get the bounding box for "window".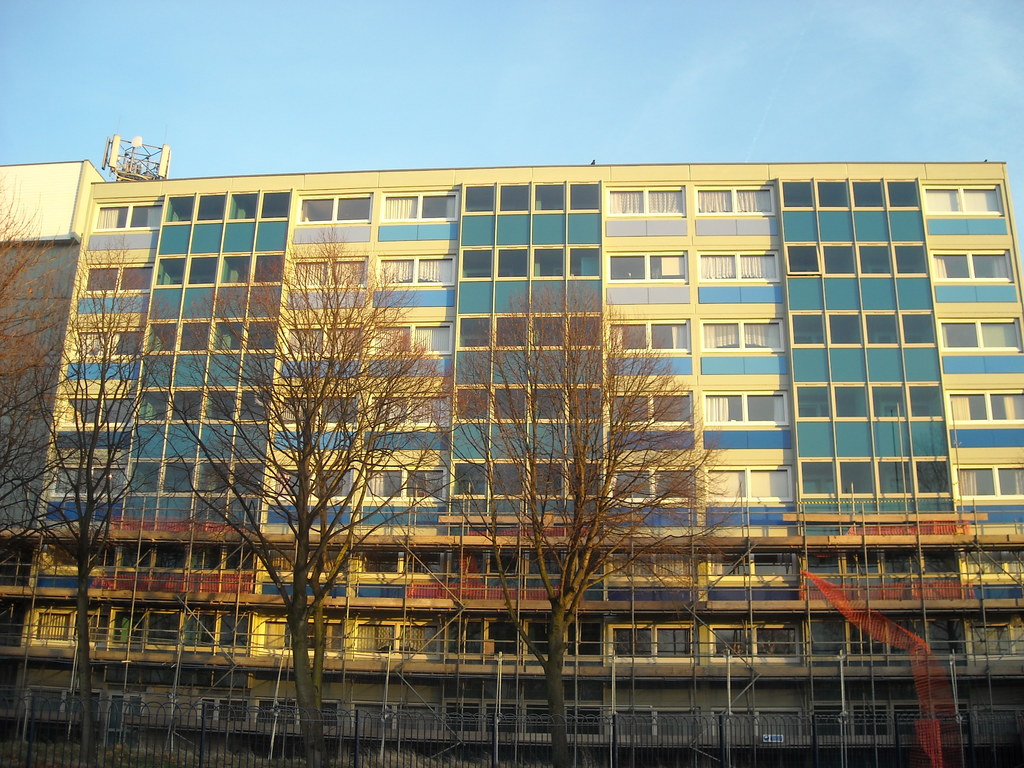
[80,324,150,351].
